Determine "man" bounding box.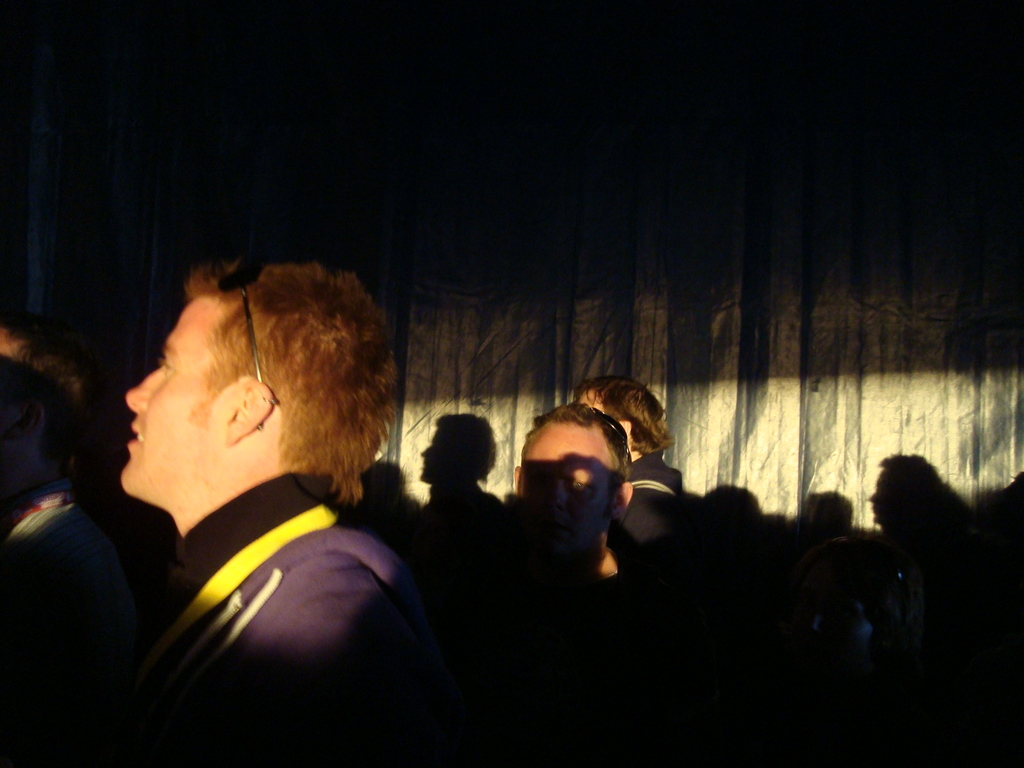
Determined: l=54, t=246, r=493, b=756.
